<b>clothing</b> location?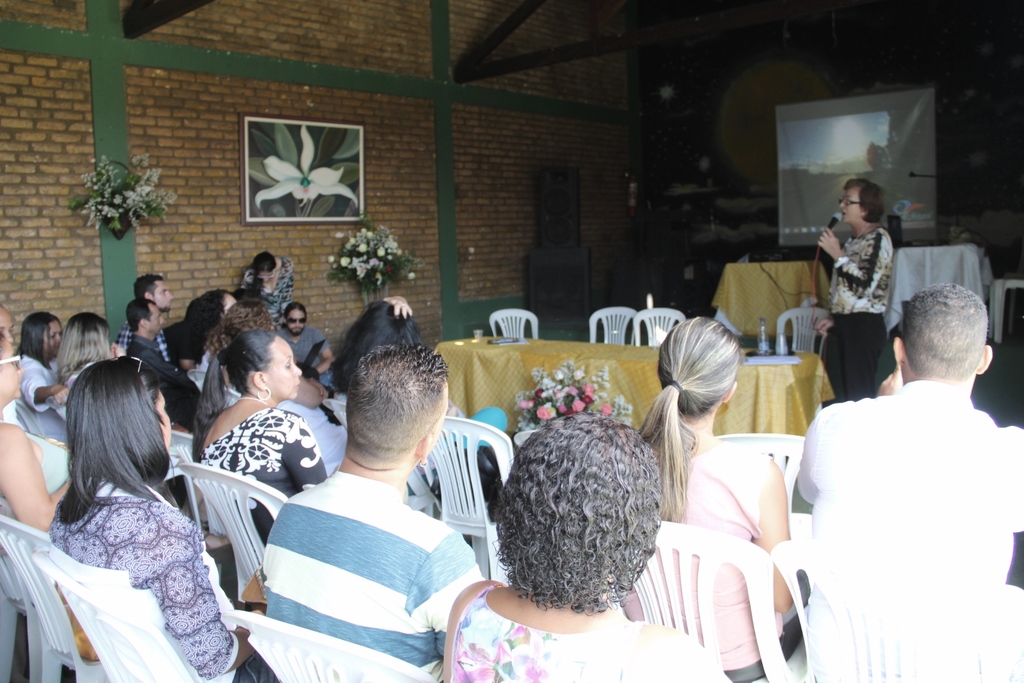
left=109, top=318, right=172, bottom=363
